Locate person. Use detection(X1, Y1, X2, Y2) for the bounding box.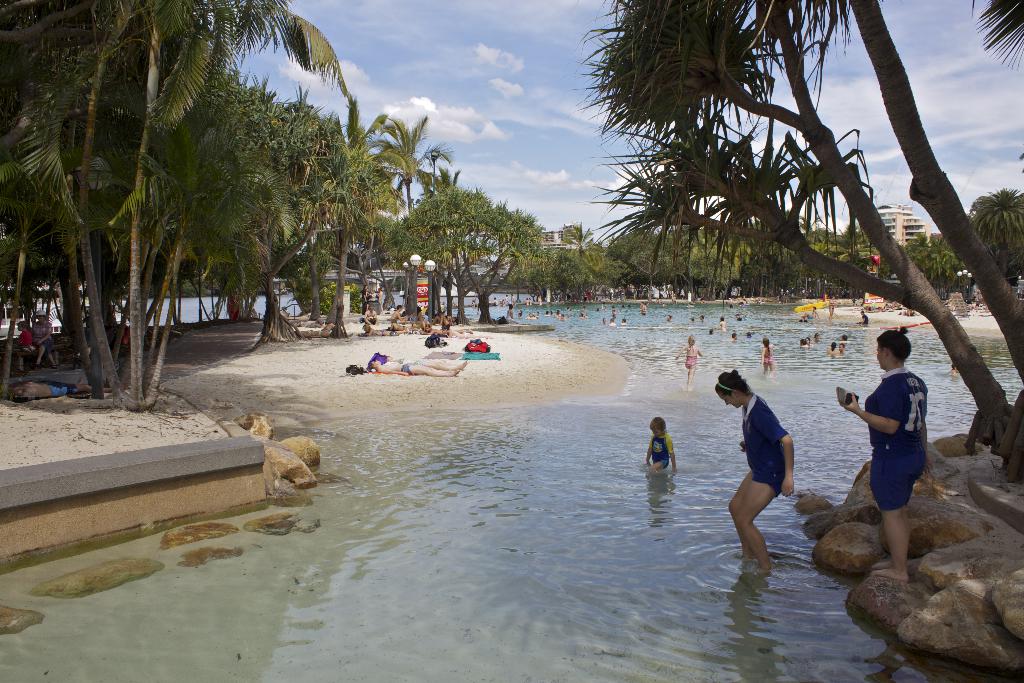
detection(716, 368, 796, 570).
